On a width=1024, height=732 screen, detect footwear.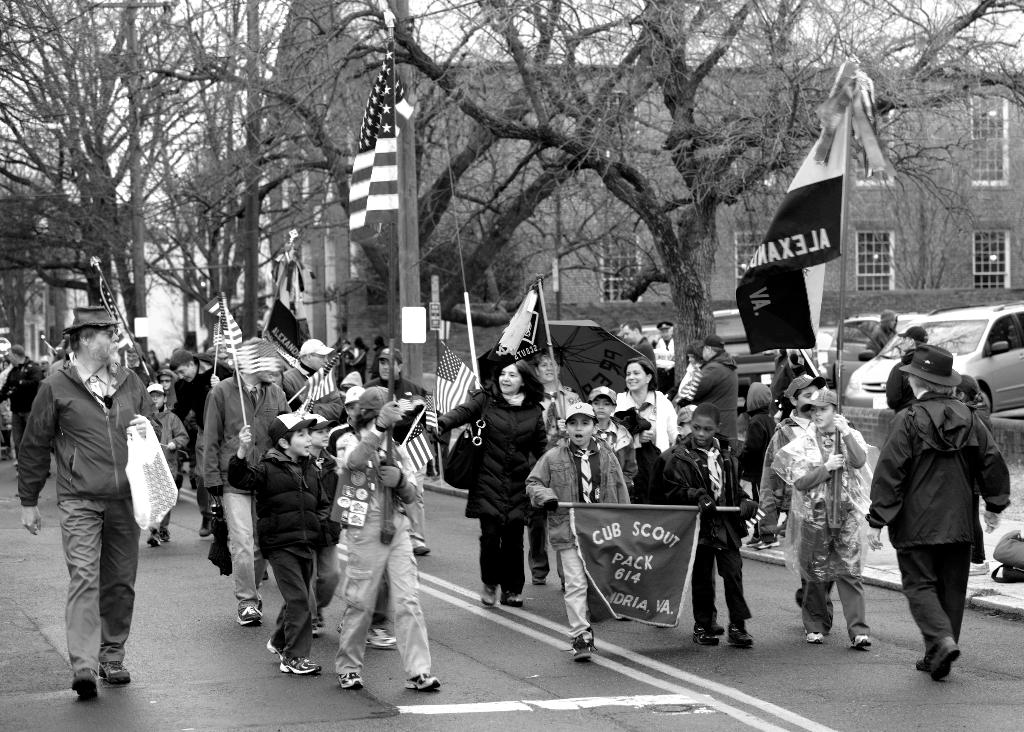
(x1=479, y1=587, x2=499, y2=607).
